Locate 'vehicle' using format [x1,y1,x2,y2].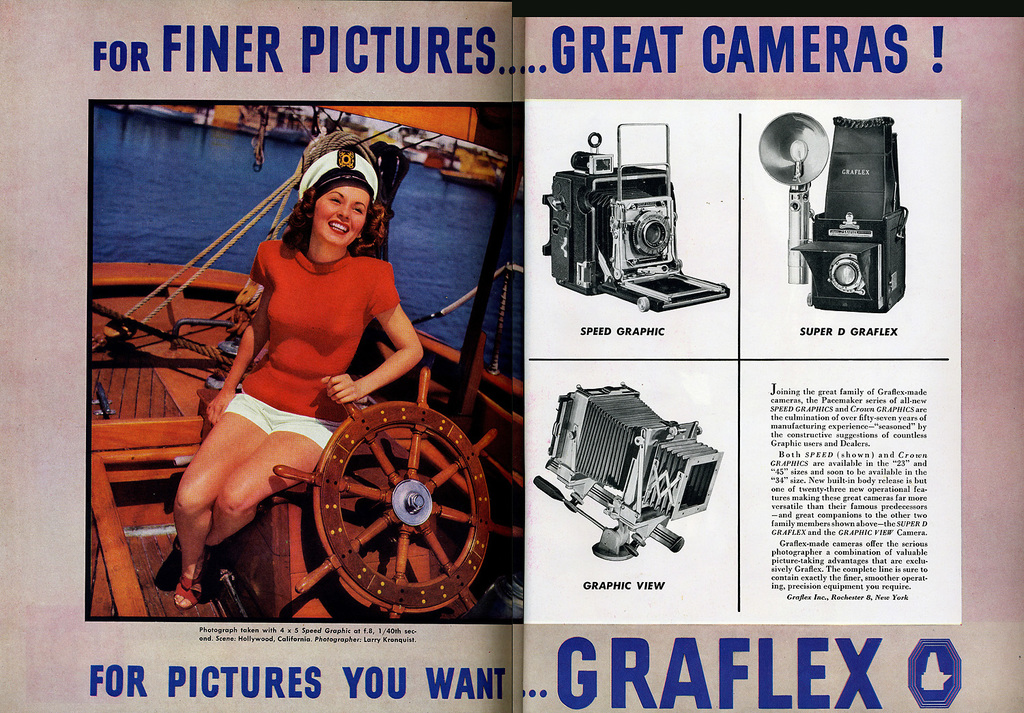
[89,106,514,620].
